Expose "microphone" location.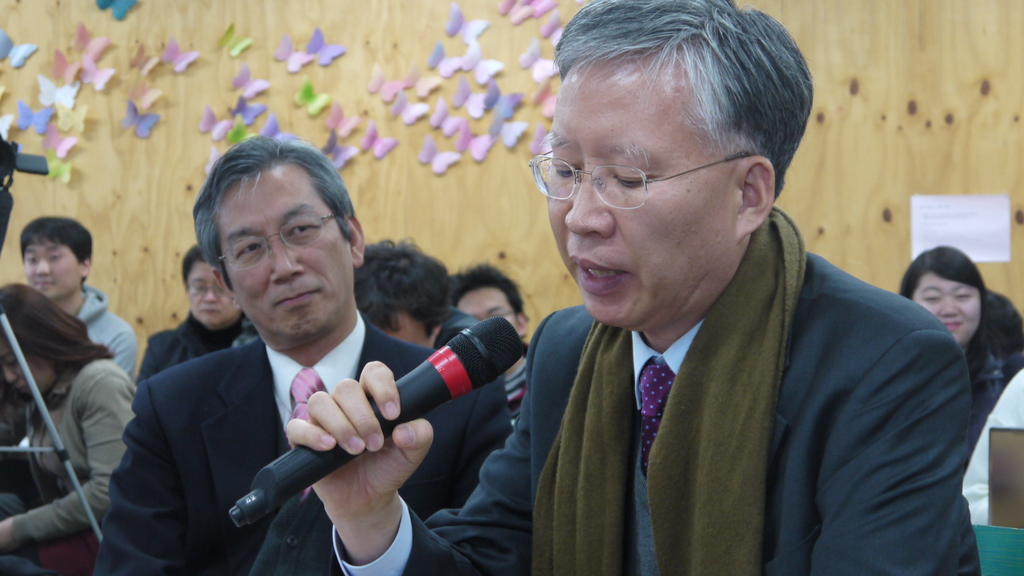
Exposed at (222,323,536,512).
